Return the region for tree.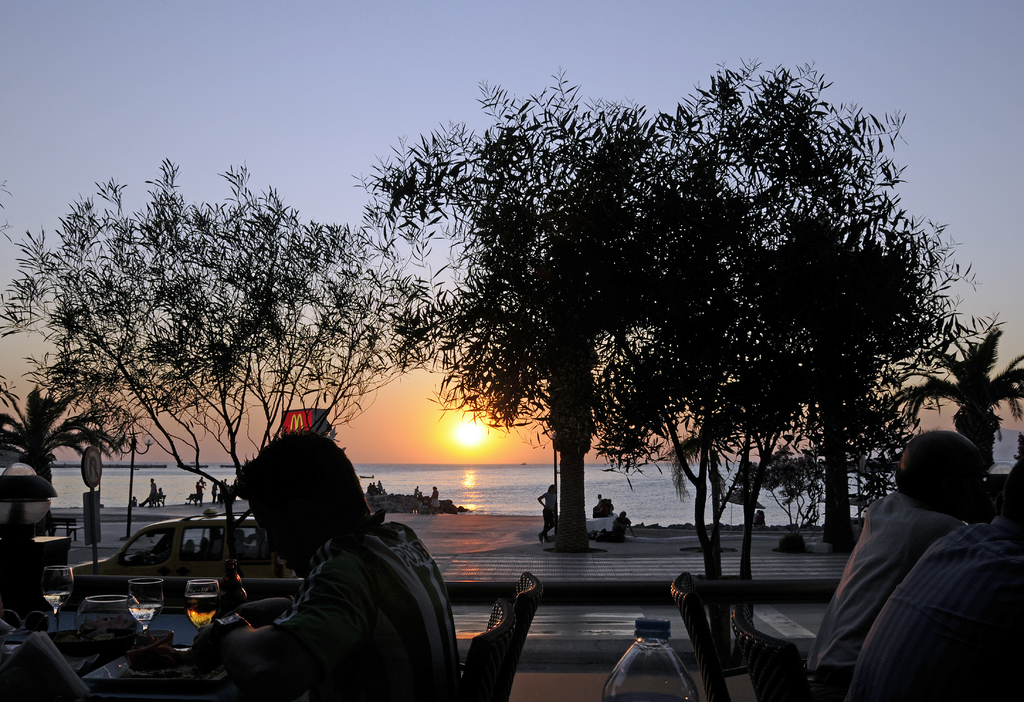
605, 40, 854, 692.
